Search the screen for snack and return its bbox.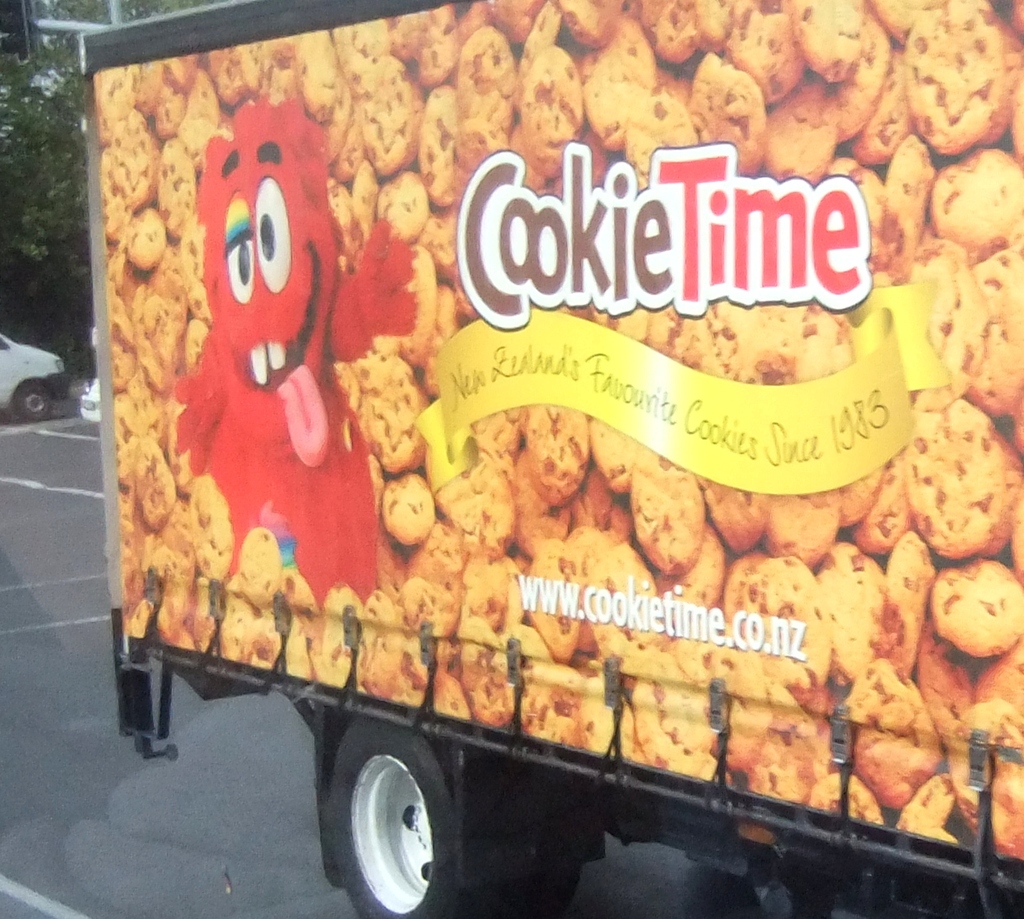
Found: 866, 389, 1020, 565.
